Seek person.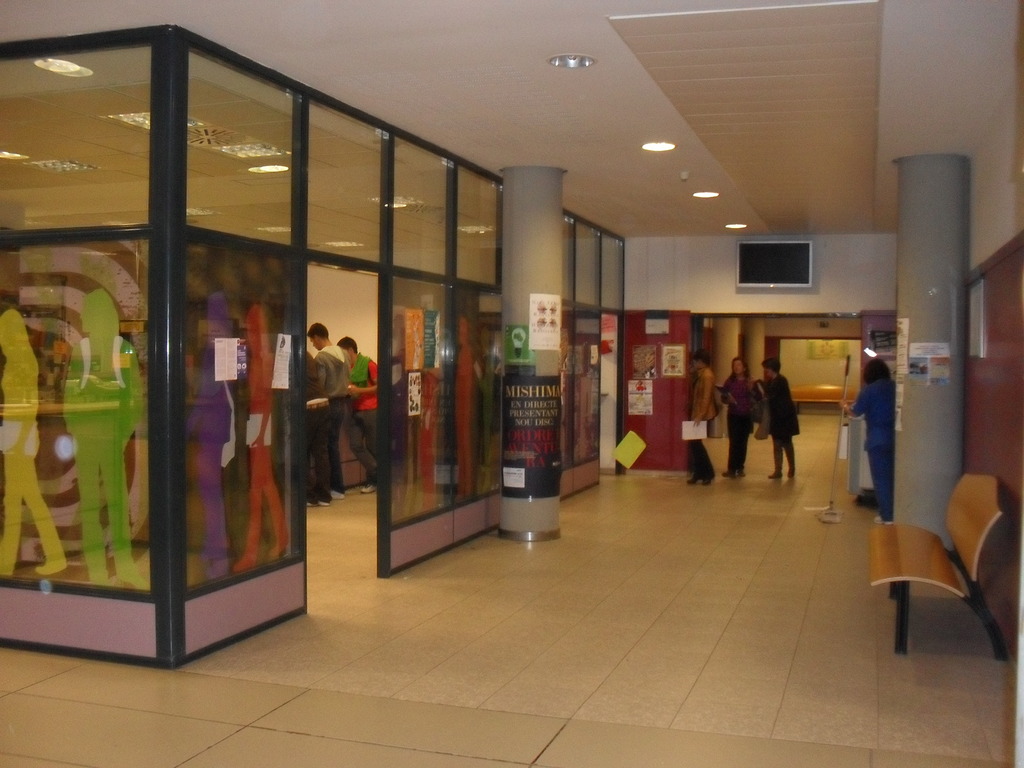
715:355:760:487.
